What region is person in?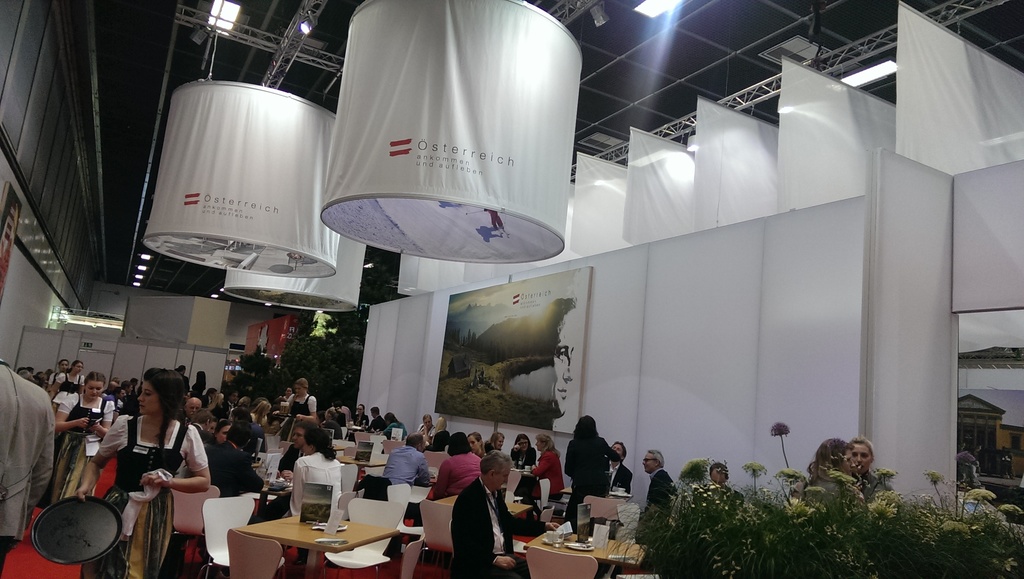
[566, 418, 621, 519].
